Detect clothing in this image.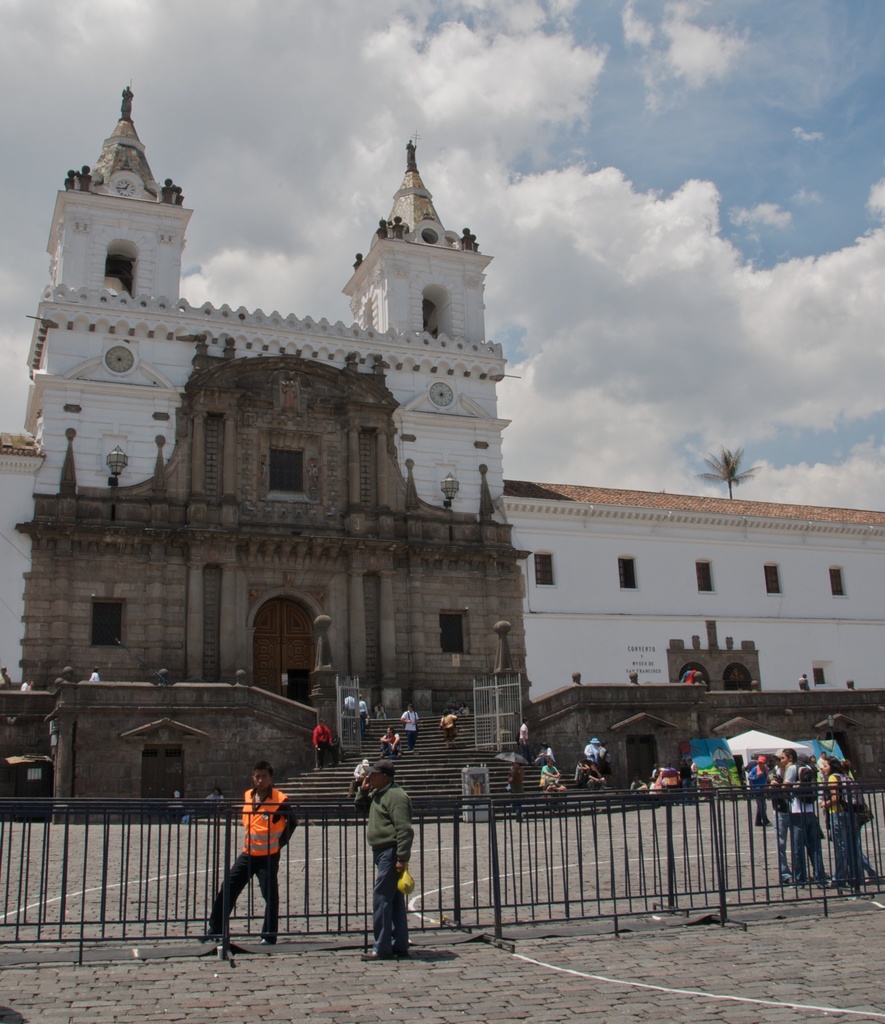
Detection: [x1=356, y1=696, x2=368, y2=735].
